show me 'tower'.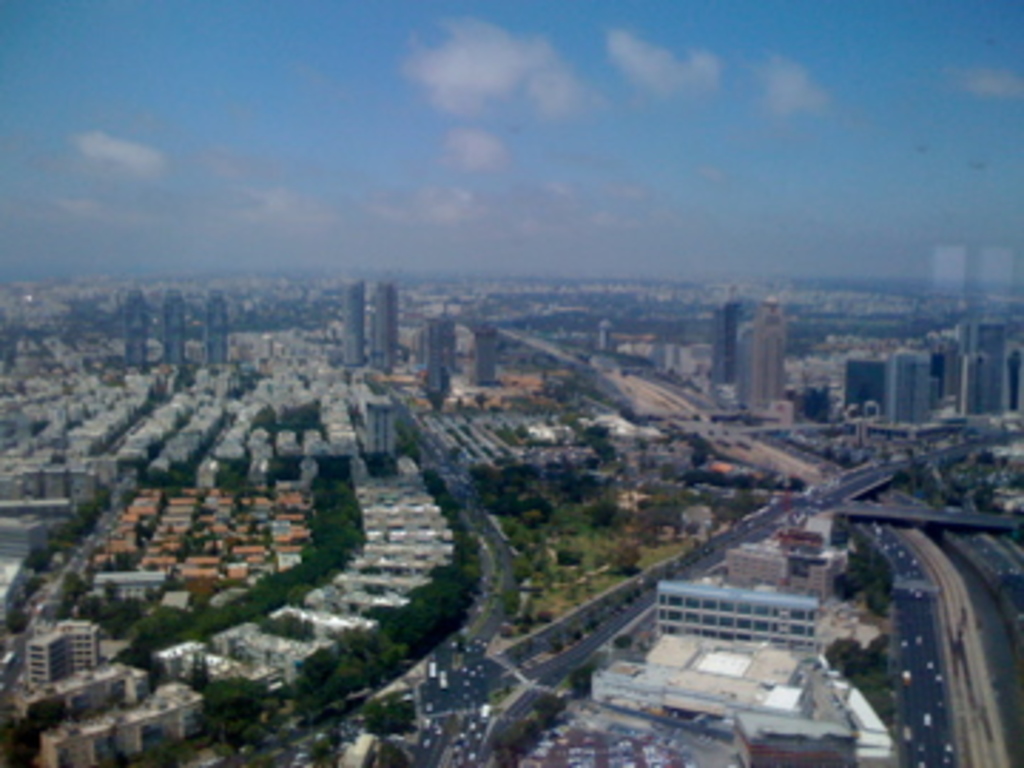
'tower' is here: pyautogui.locateOnScreen(125, 290, 148, 373).
